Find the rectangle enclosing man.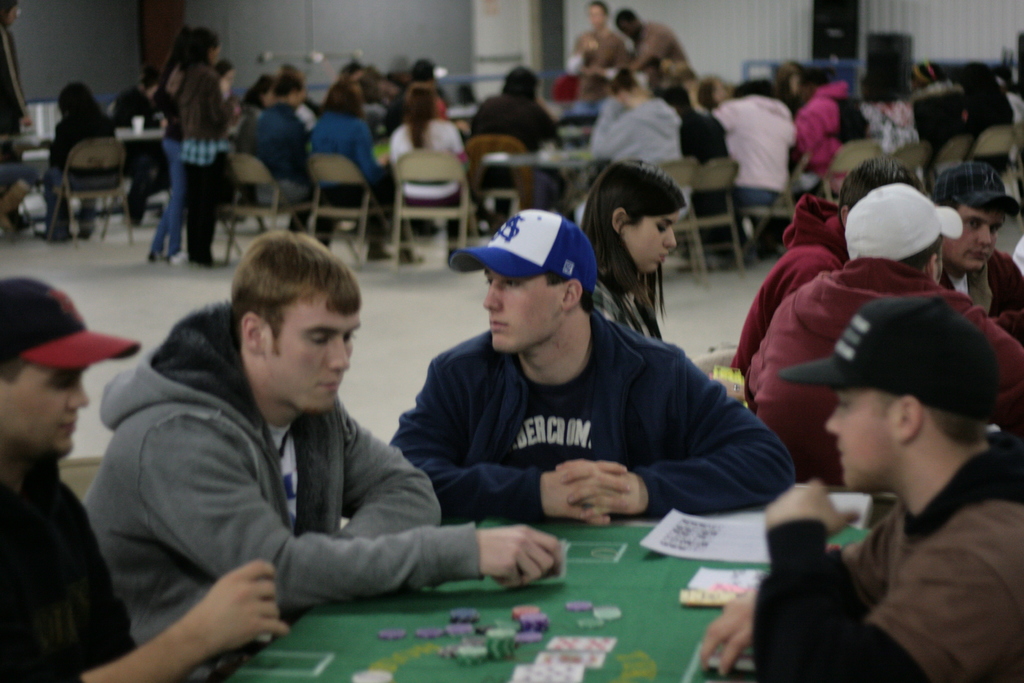
566 0 625 113.
